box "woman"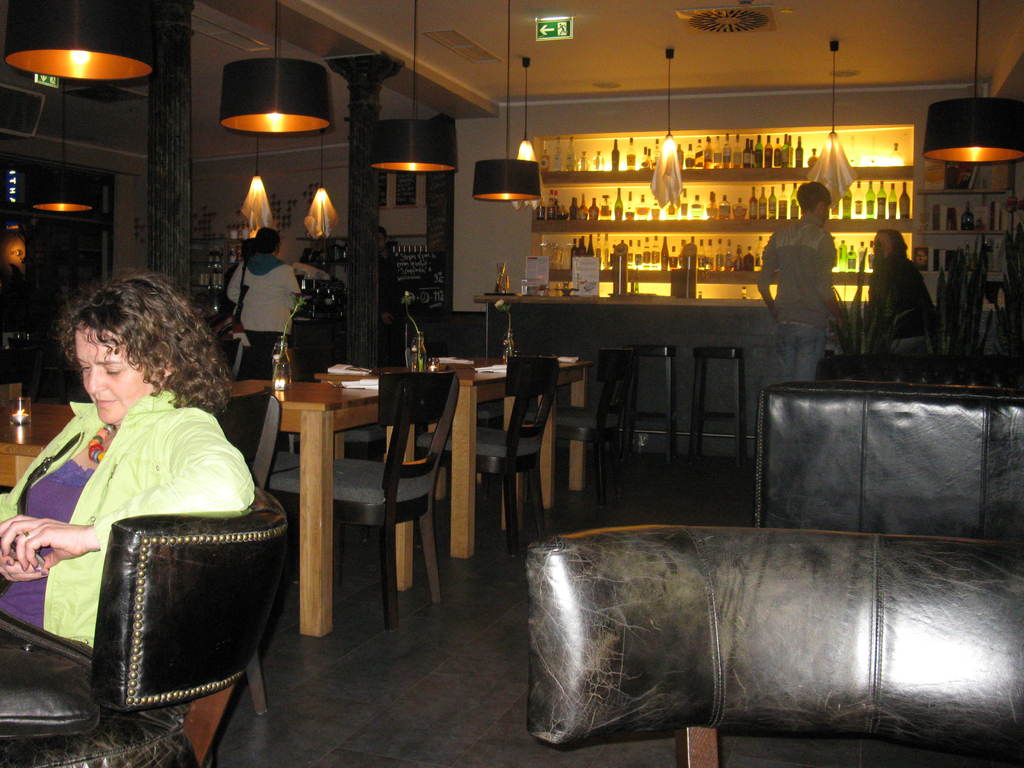
Rect(13, 291, 257, 631)
